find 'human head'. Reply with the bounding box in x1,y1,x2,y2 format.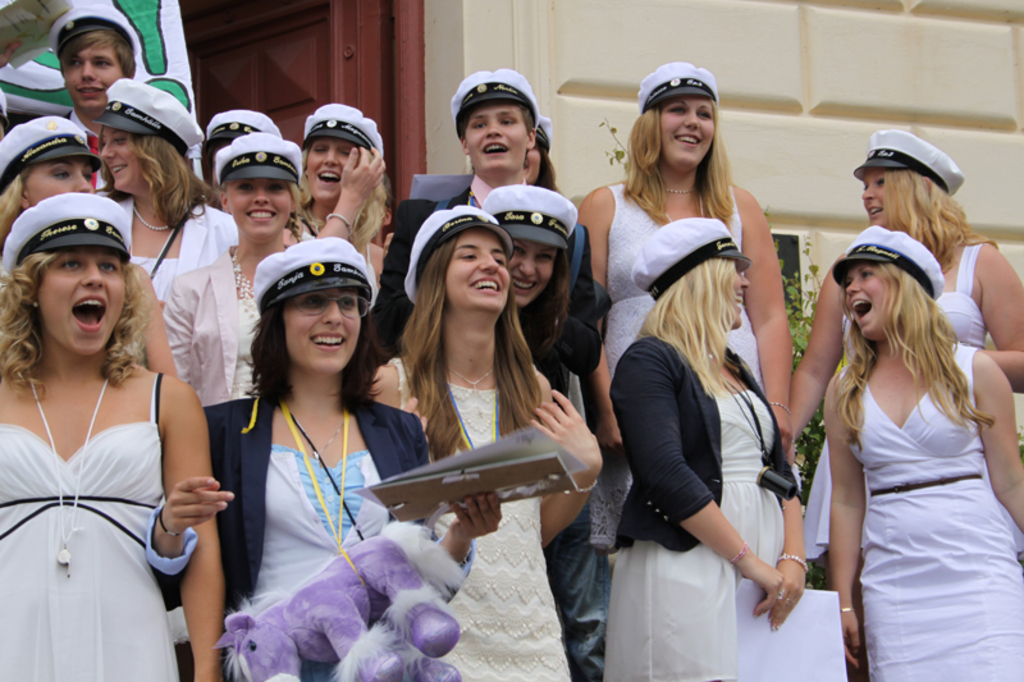
827,233,945,345.
